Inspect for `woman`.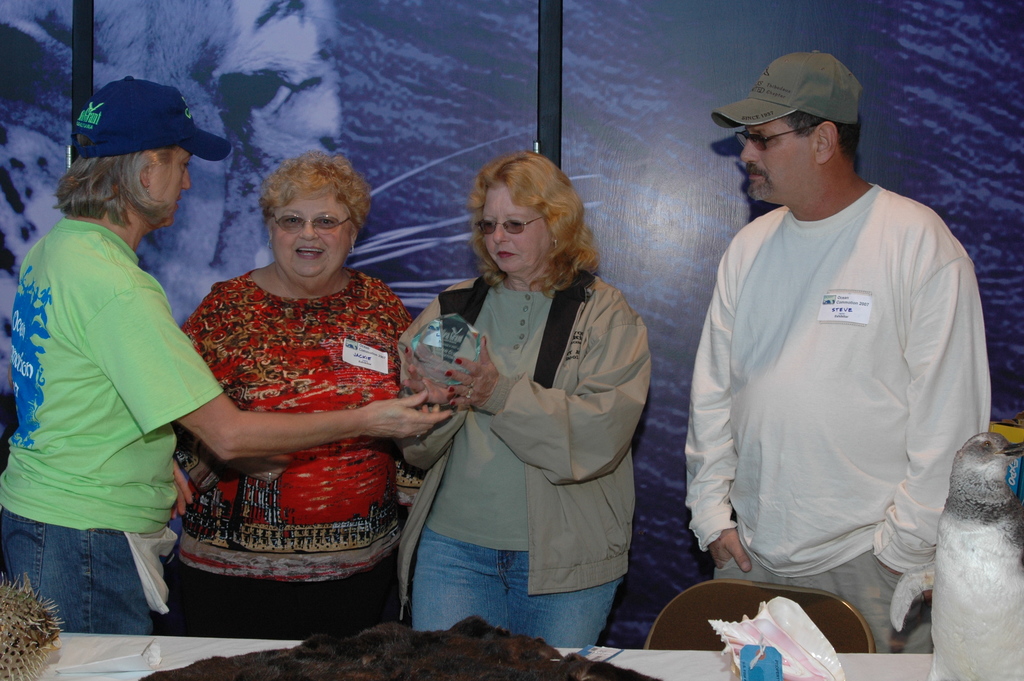
Inspection: x1=397 y1=160 x2=651 y2=651.
